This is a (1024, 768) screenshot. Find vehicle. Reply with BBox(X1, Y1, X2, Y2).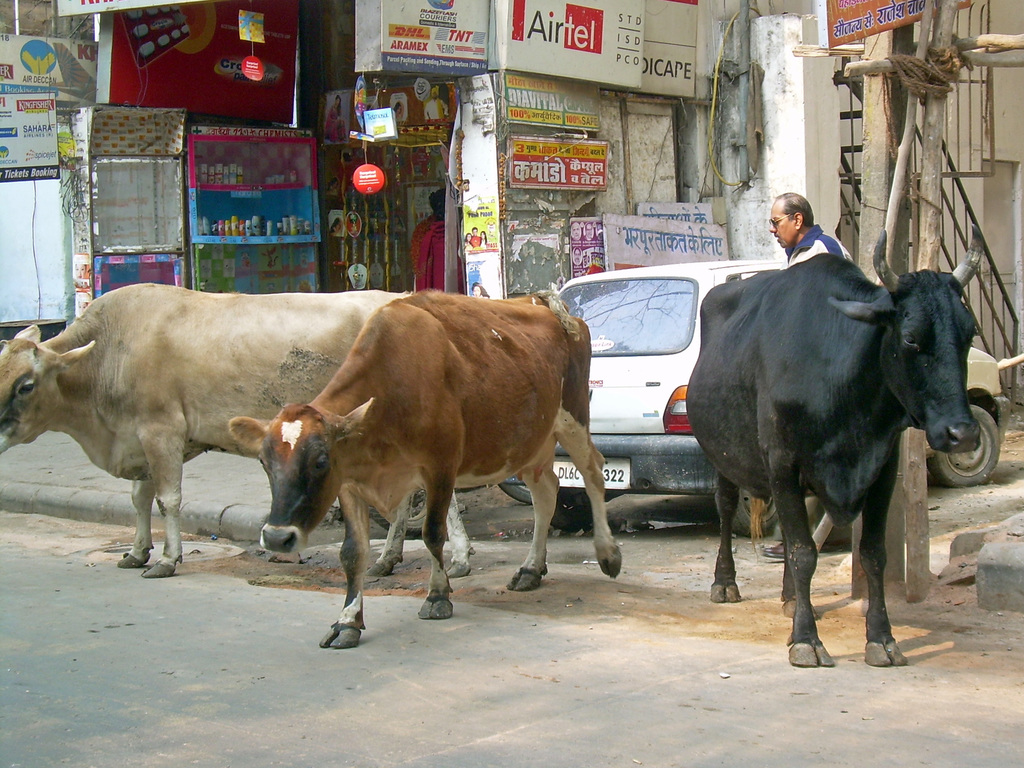
BBox(495, 255, 1008, 535).
